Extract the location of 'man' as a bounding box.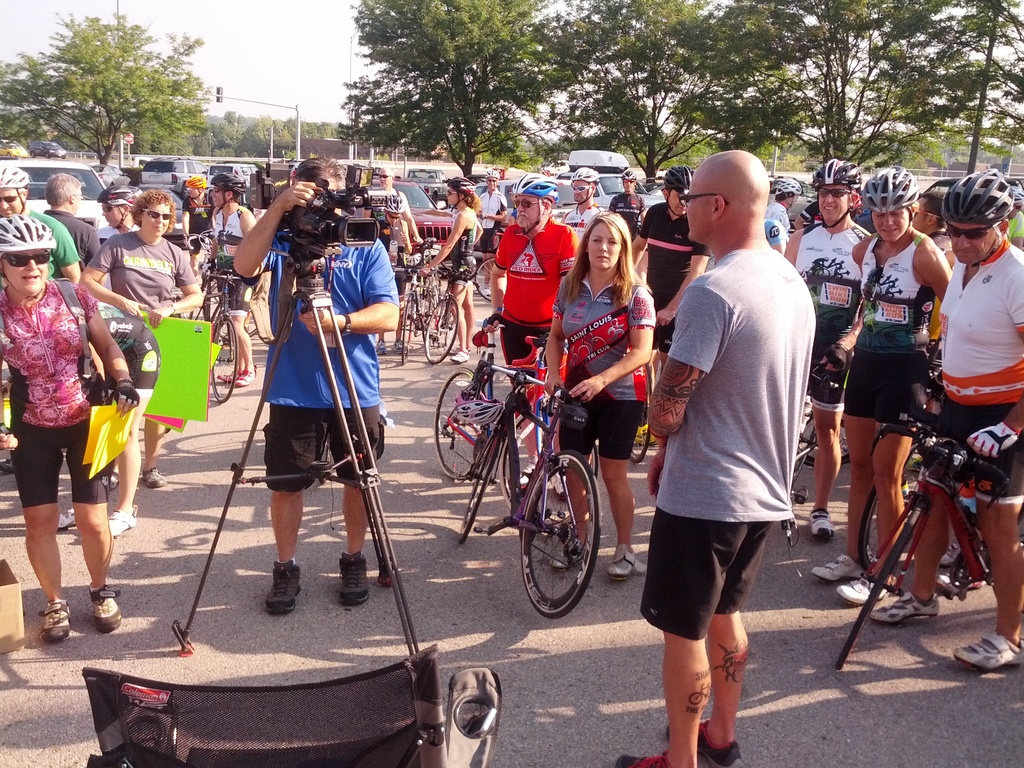
0/165/80/283.
